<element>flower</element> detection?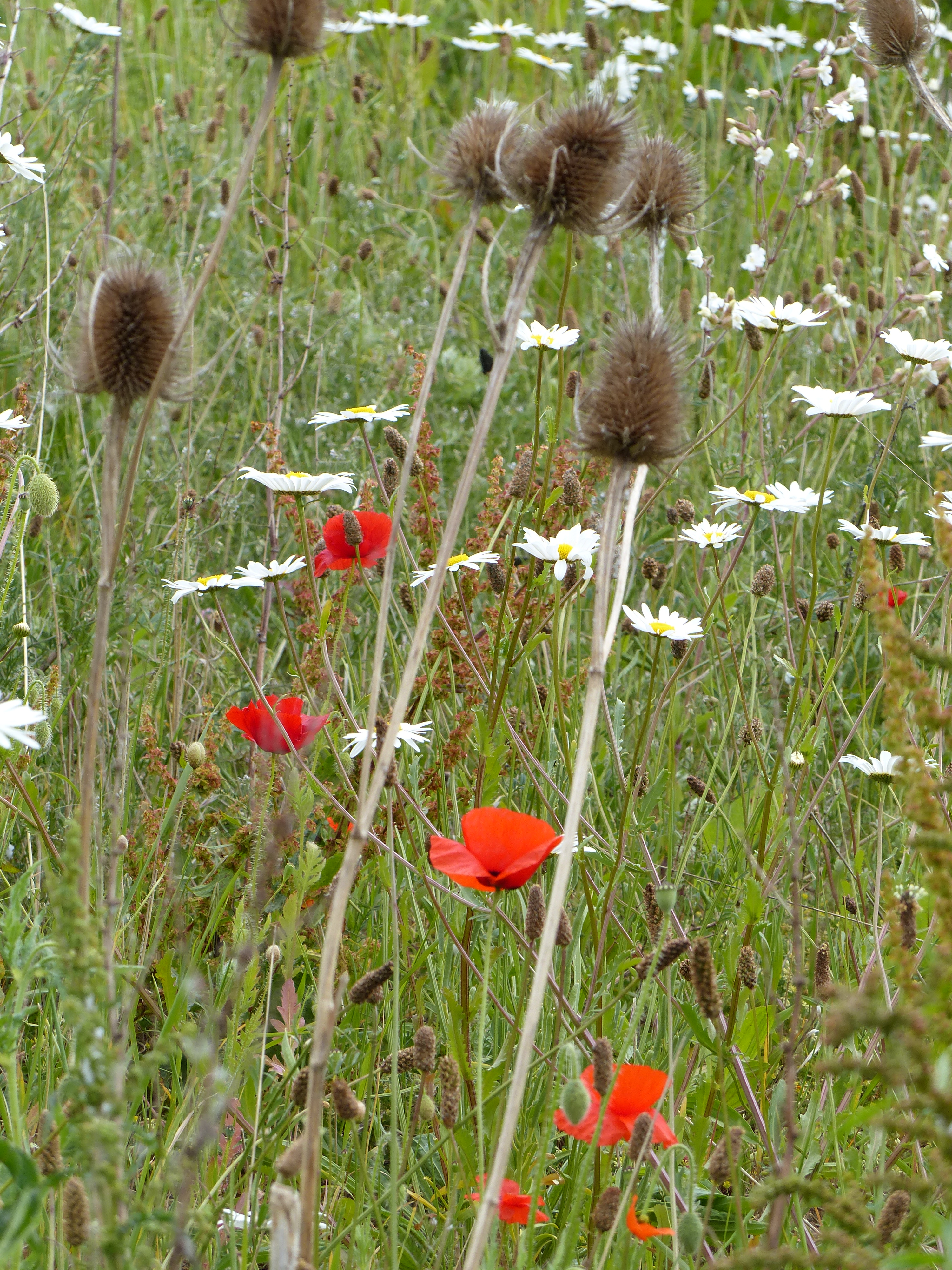
0/73/3/81
